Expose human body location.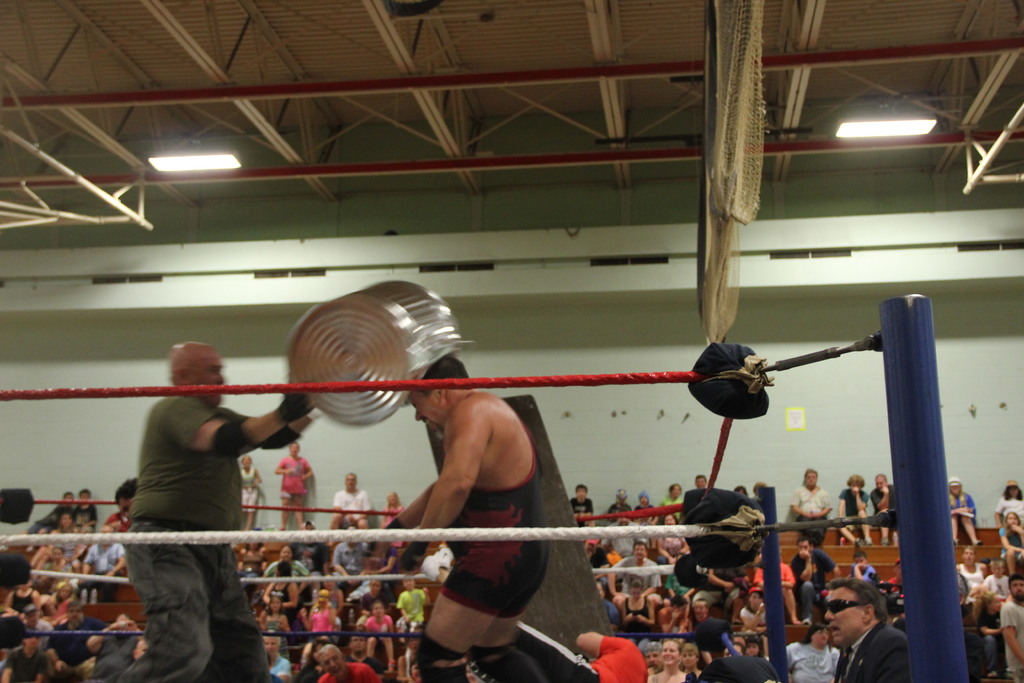
Exposed at x1=290 y1=632 x2=332 y2=682.
